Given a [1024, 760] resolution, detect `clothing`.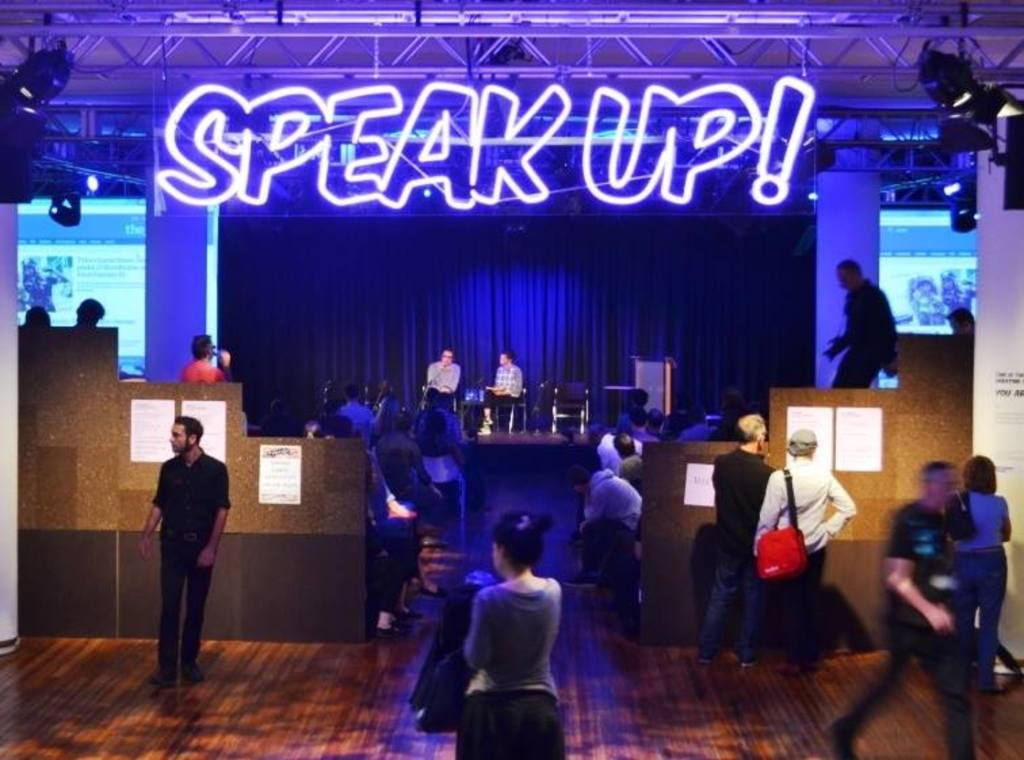
[x1=746, y1=455, x2=853, y2=667].
